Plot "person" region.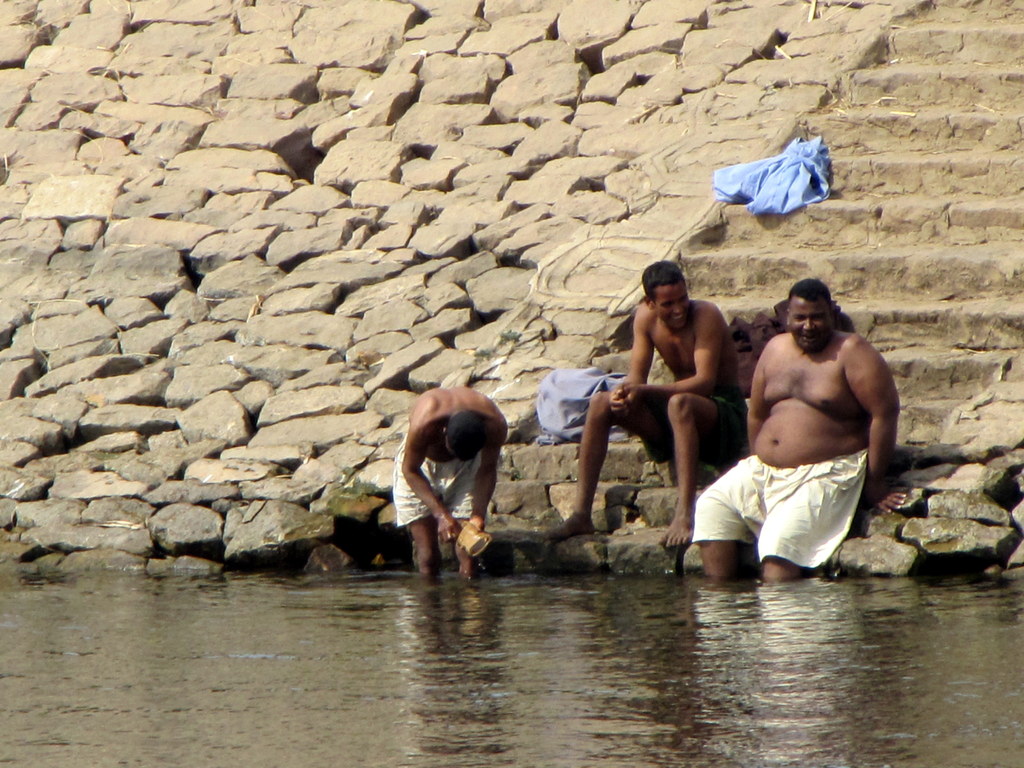
Plotted at [left=388, top=357, right=509, bottom=578].
